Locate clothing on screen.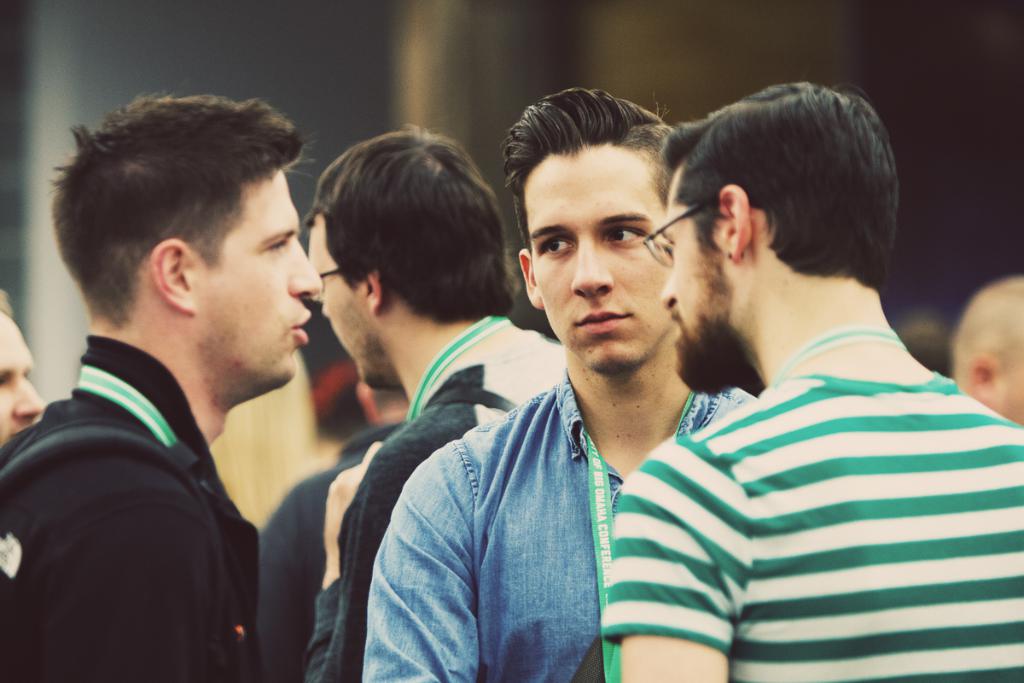
On screen at bbox=(599, 371, 1023, 682).
